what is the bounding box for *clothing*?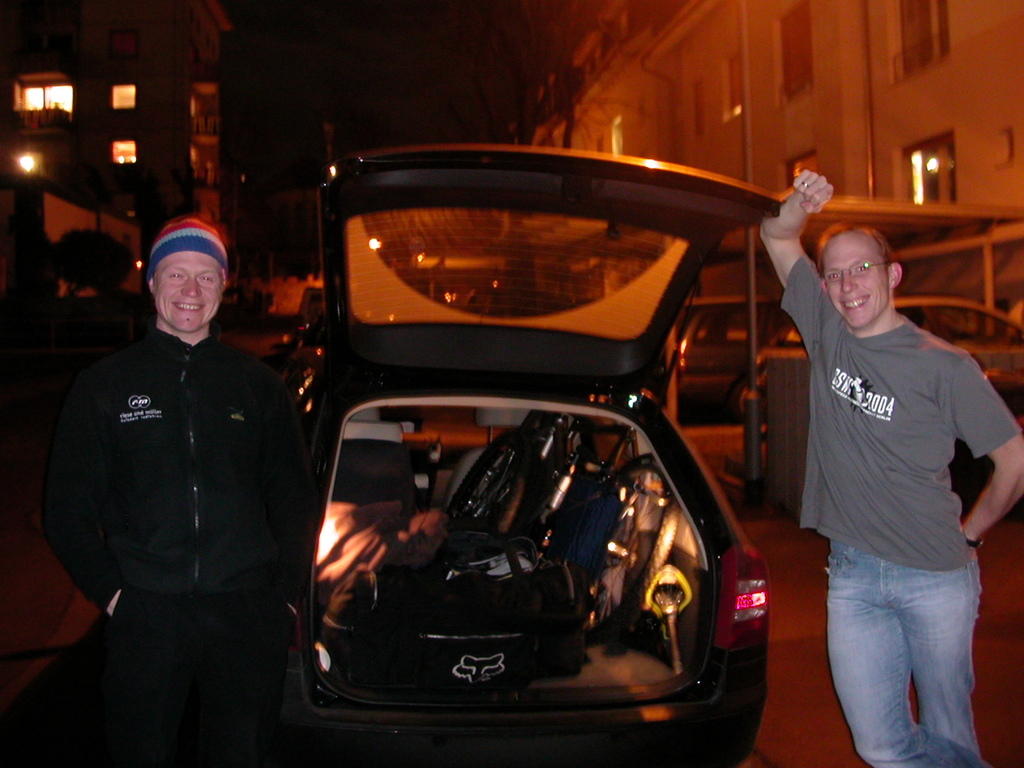
detection(773, 253, 1019, 767).
